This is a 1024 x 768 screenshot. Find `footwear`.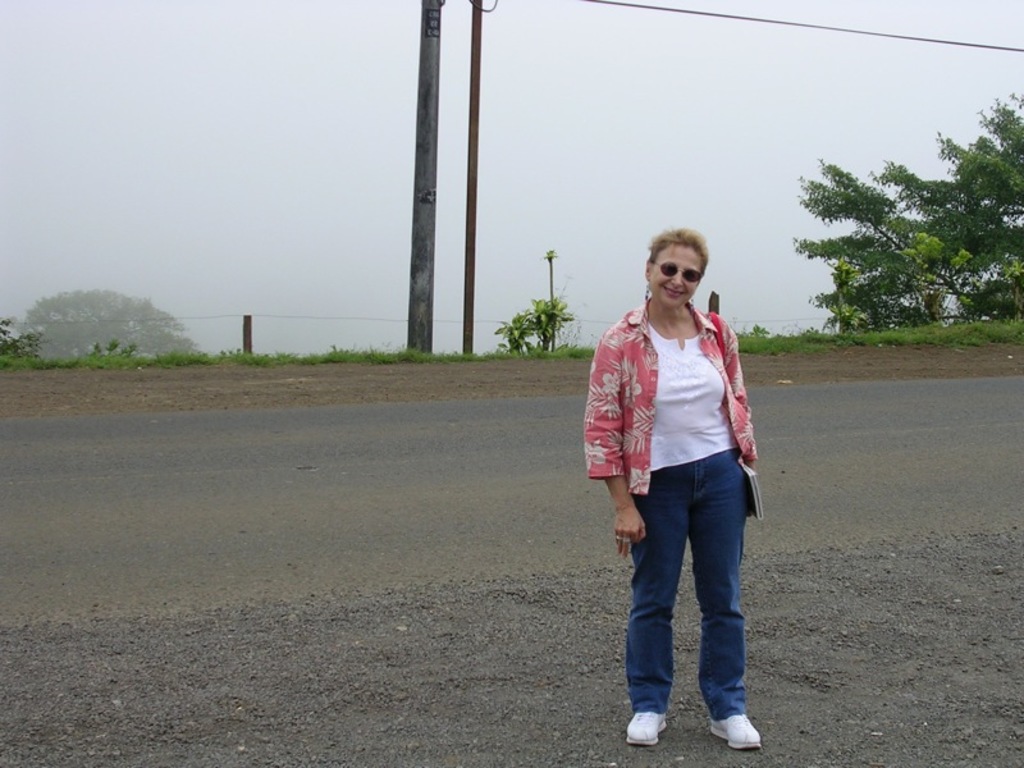
Bounding box: Rect(708, 713, 760, 751).
